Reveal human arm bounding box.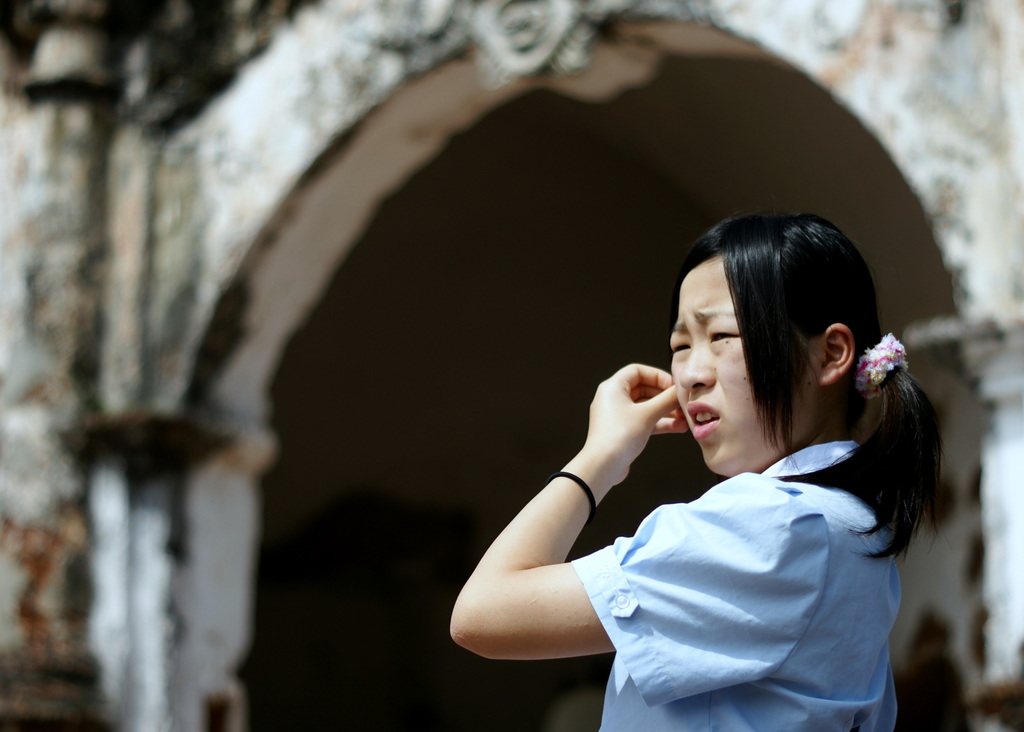
Revealed: region(462, 373, 698, 658).
